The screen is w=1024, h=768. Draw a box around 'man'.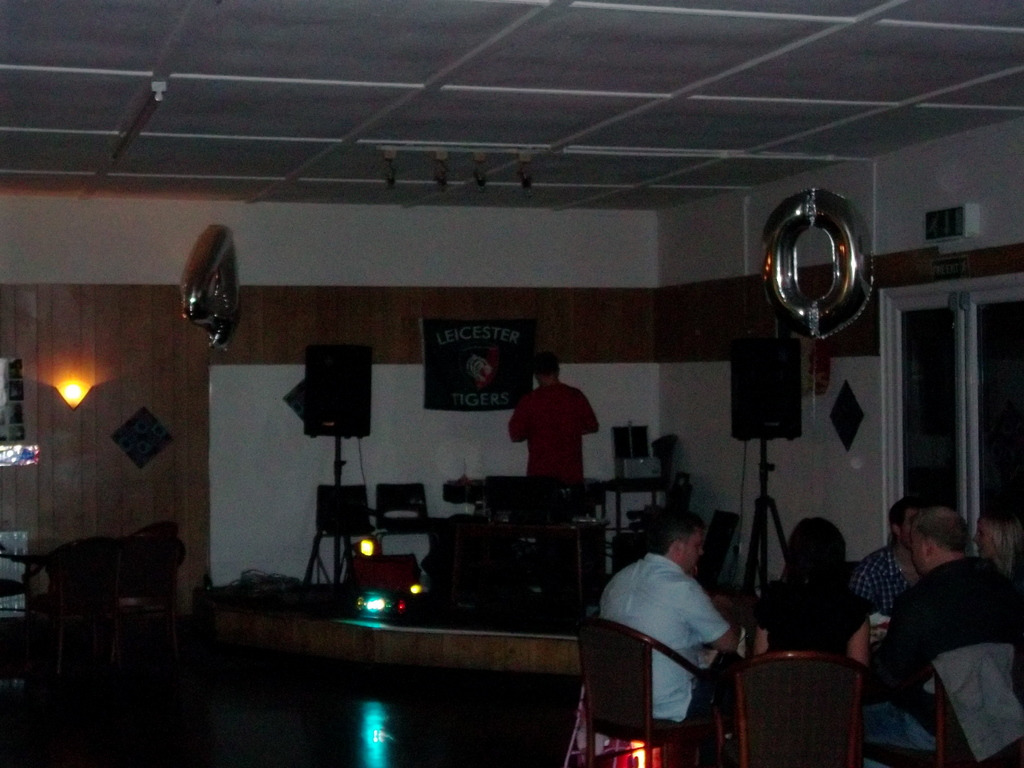
Rect(594, 512, 748, 767).
